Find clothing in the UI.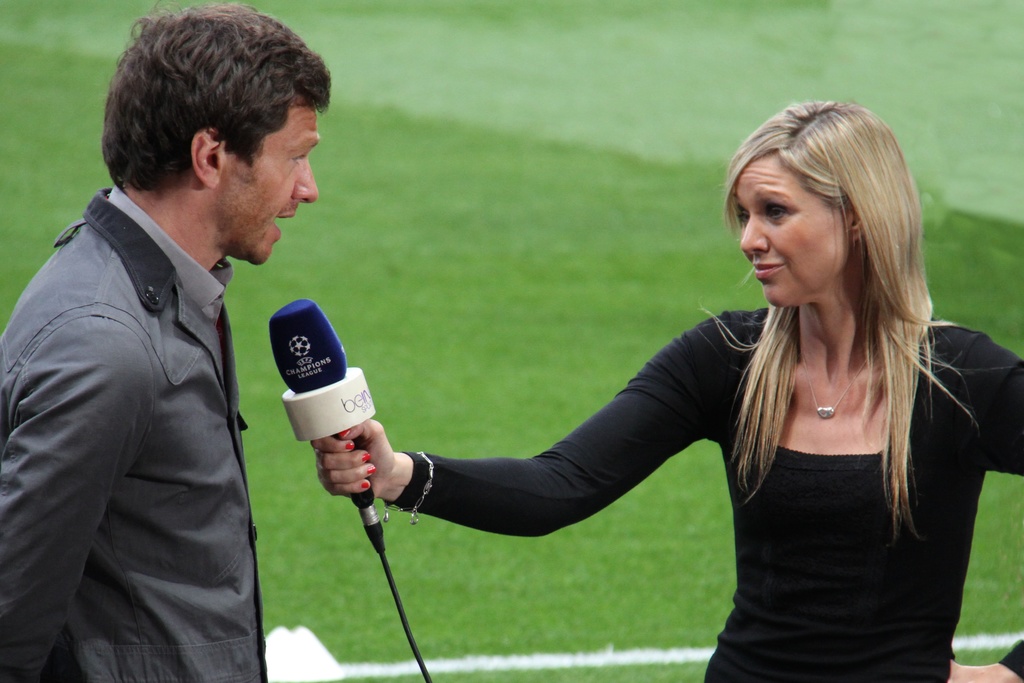
UI element at <bbox>16, 113, 287, 682</bbox>.
